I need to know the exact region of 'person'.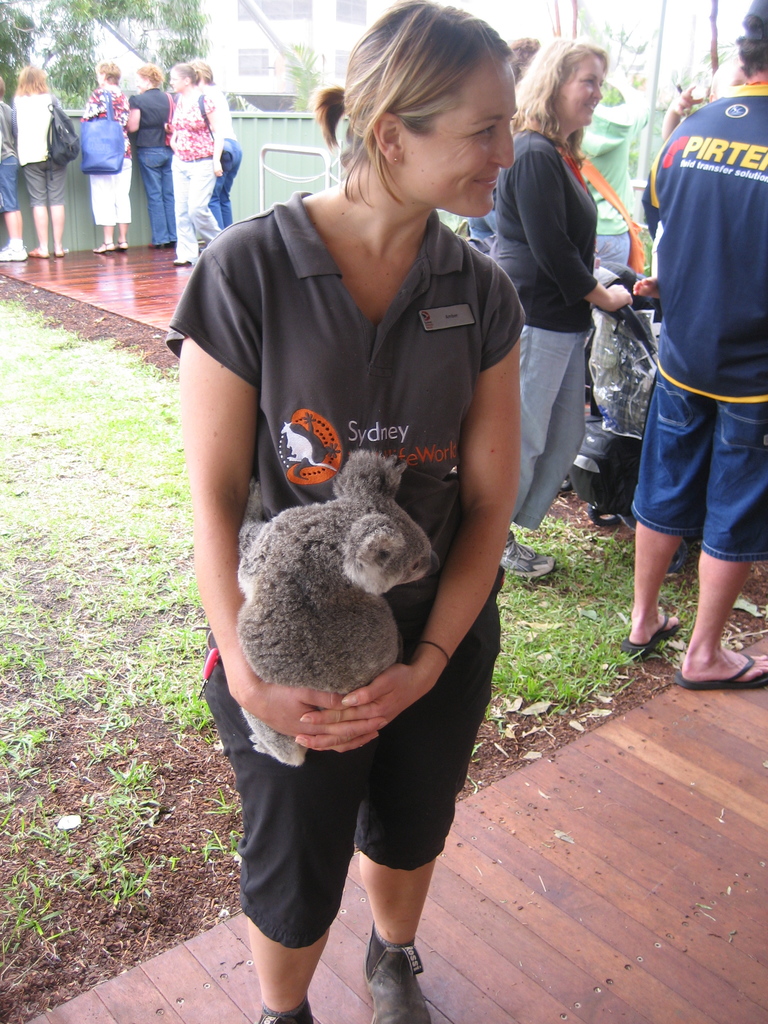
Region: l=620, t=0, r=767, b=695.
